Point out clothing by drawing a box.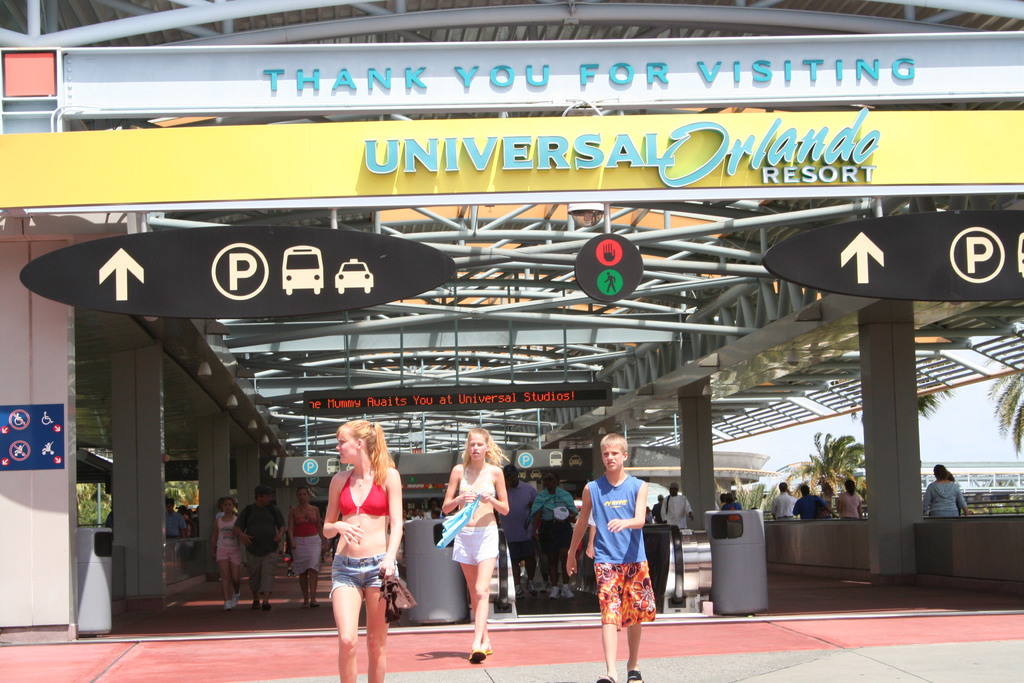
detection(232, 504, 285, 597).
